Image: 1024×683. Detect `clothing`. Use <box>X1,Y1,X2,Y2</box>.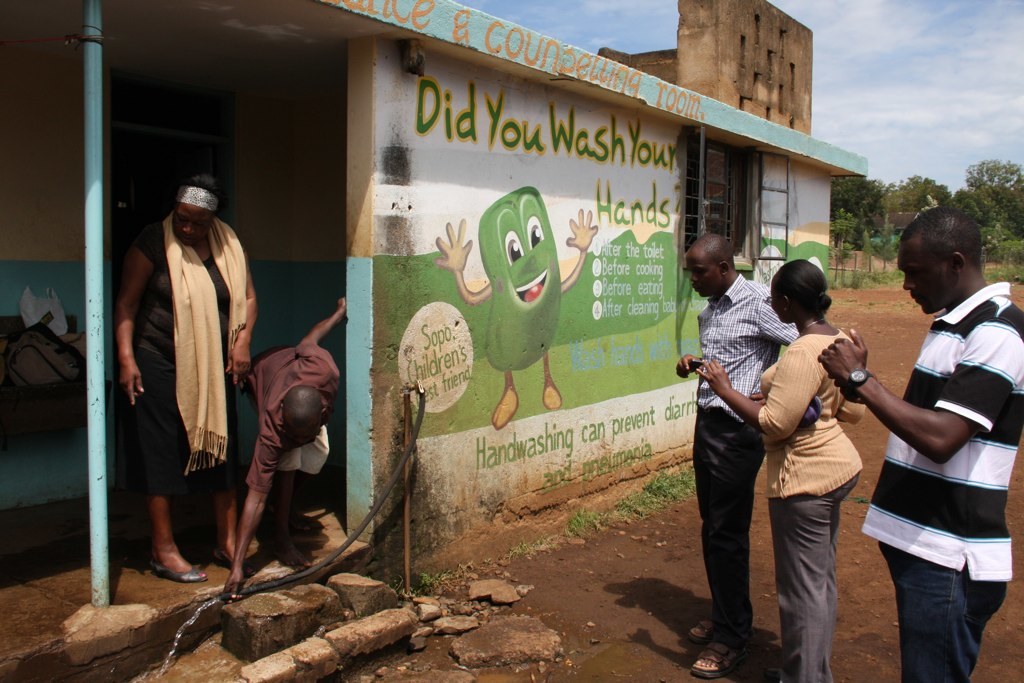
<box>693,279,804,629</box>.
